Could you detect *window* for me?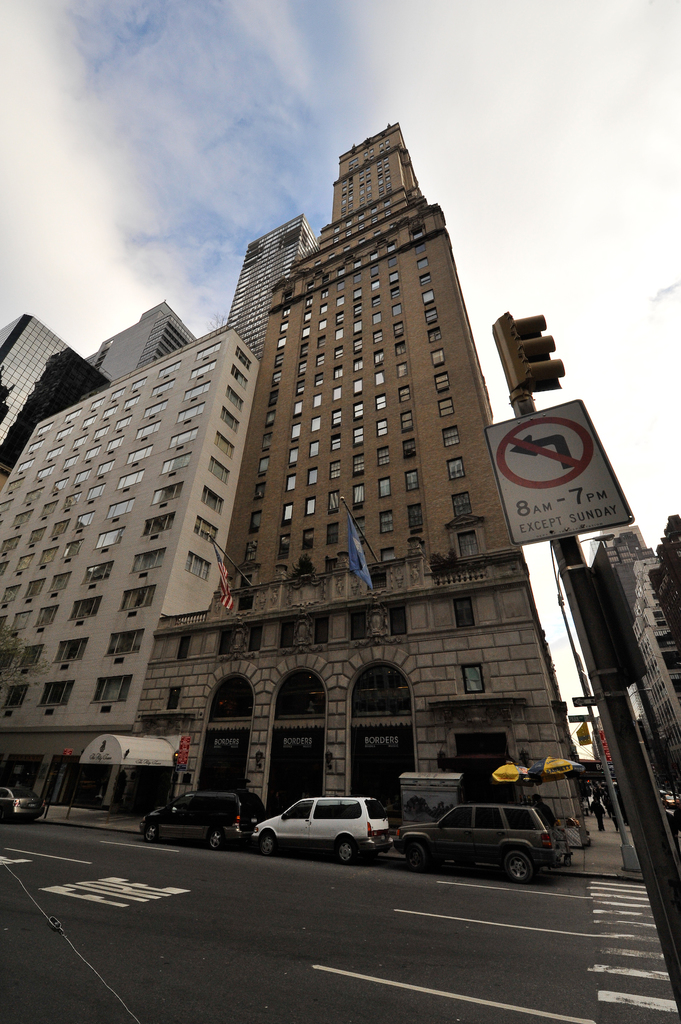
Detection result: crop(290, 424, 298, 440).
